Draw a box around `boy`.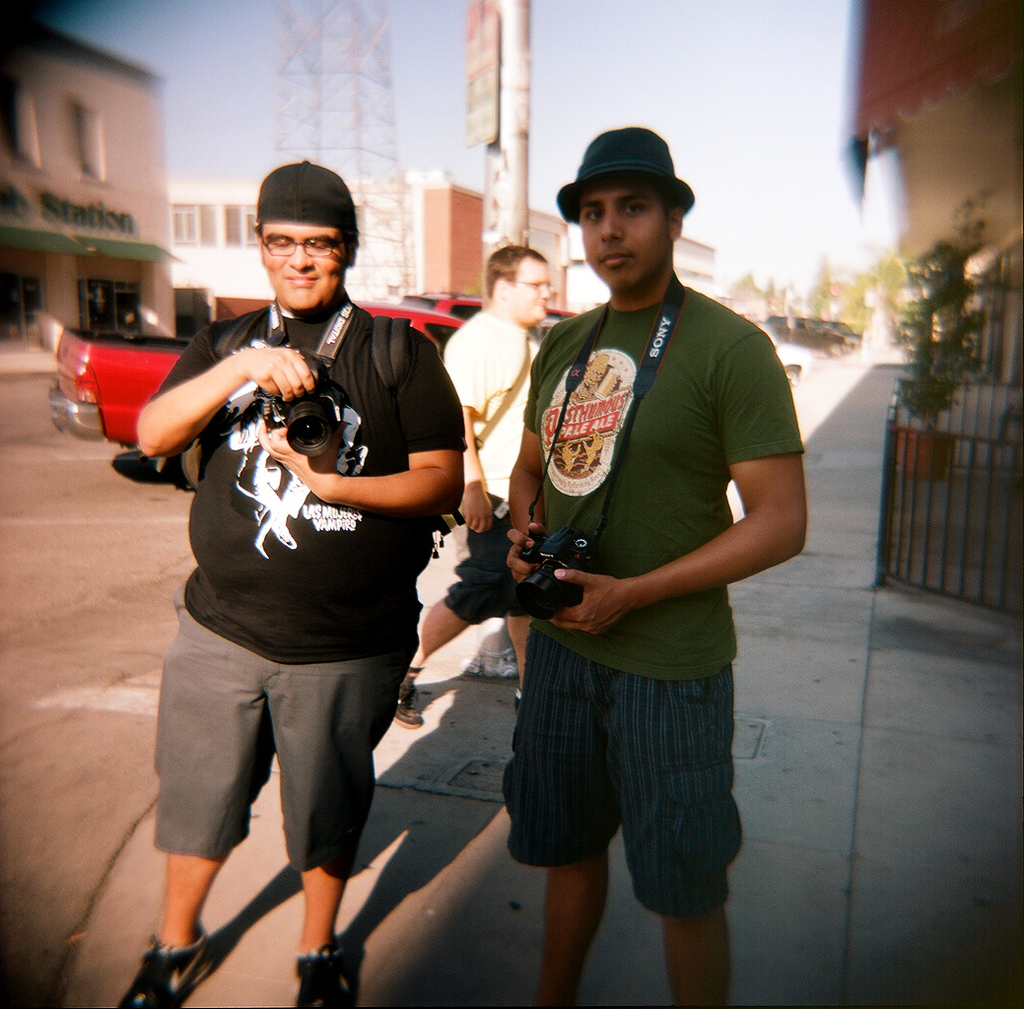
left=485, top=122, right=807, bottom=1007.
